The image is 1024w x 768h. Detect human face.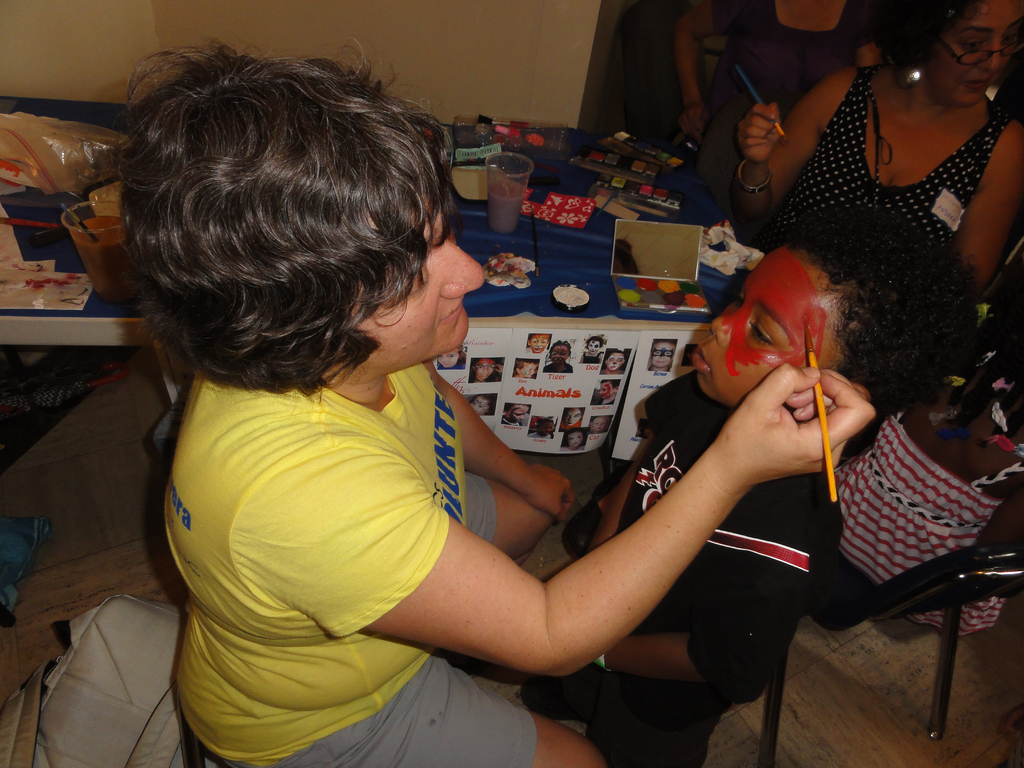
Detection: (left=928, top=0, right=1021, bottom=108).
